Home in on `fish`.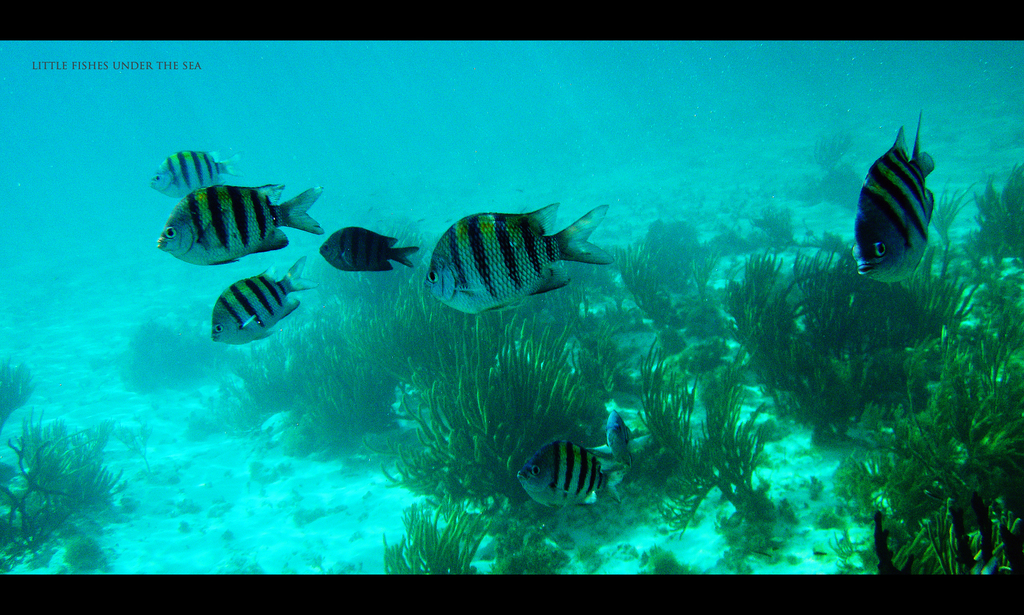
Homed in at [x1=605, y1=414, x2=635, y2=464].
